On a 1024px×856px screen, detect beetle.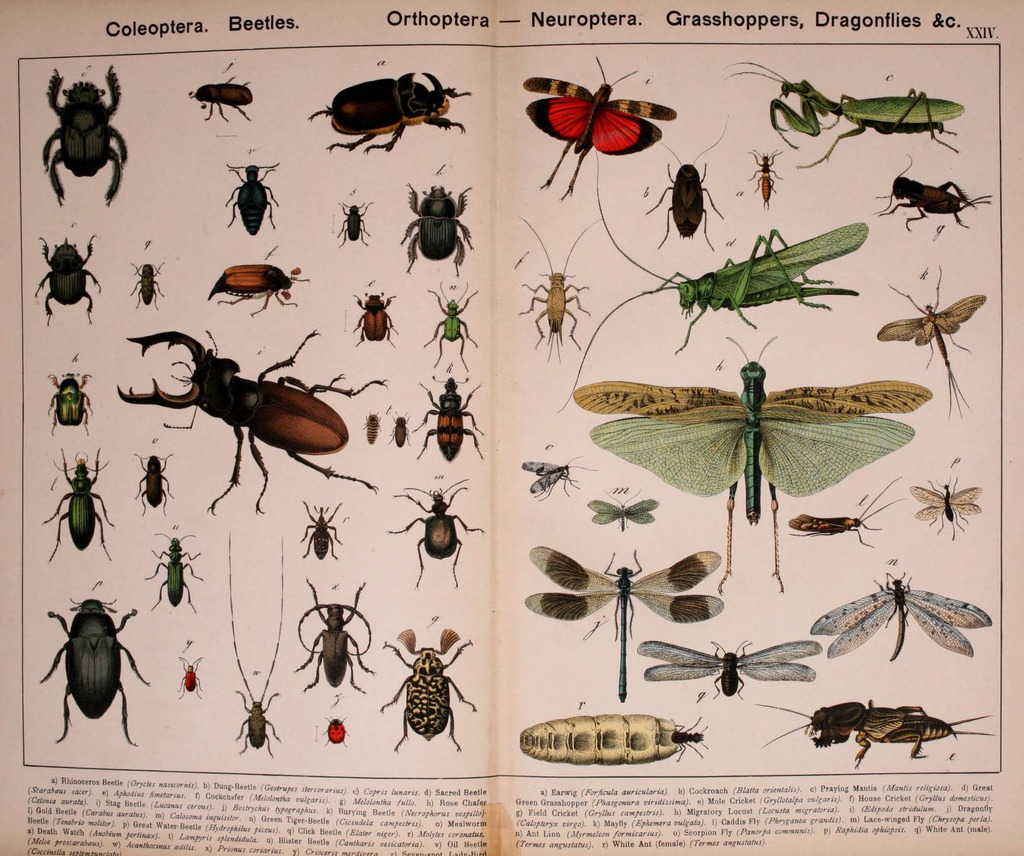
32:81:127:212.
